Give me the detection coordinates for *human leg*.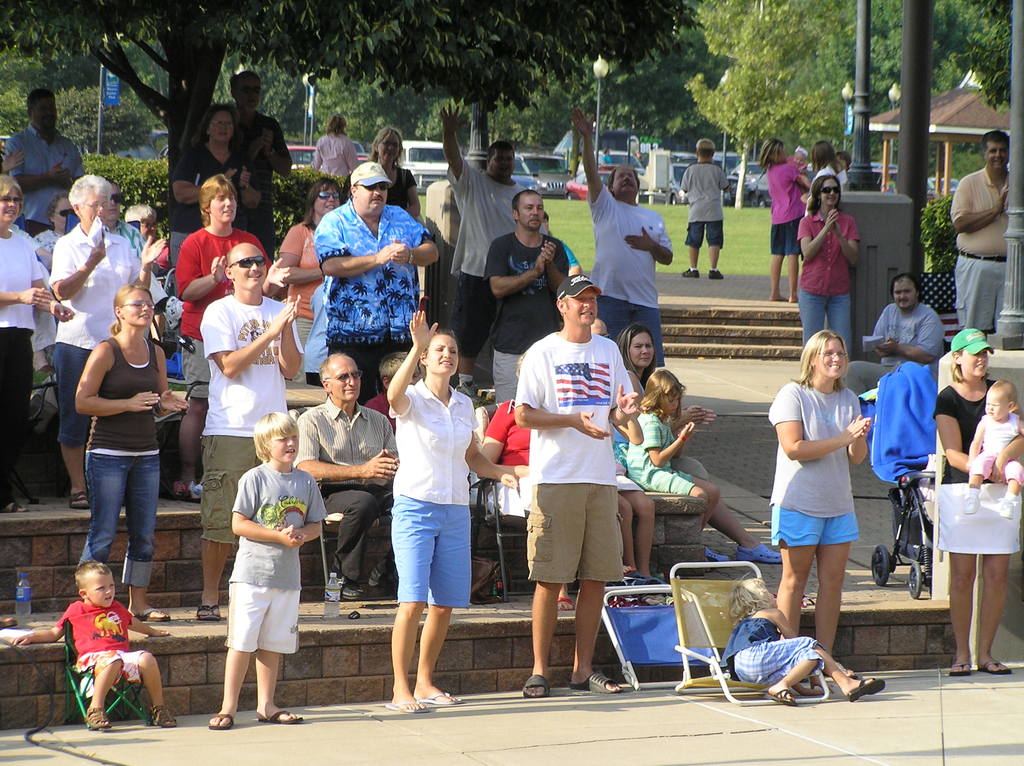
(257,546,308,726).
